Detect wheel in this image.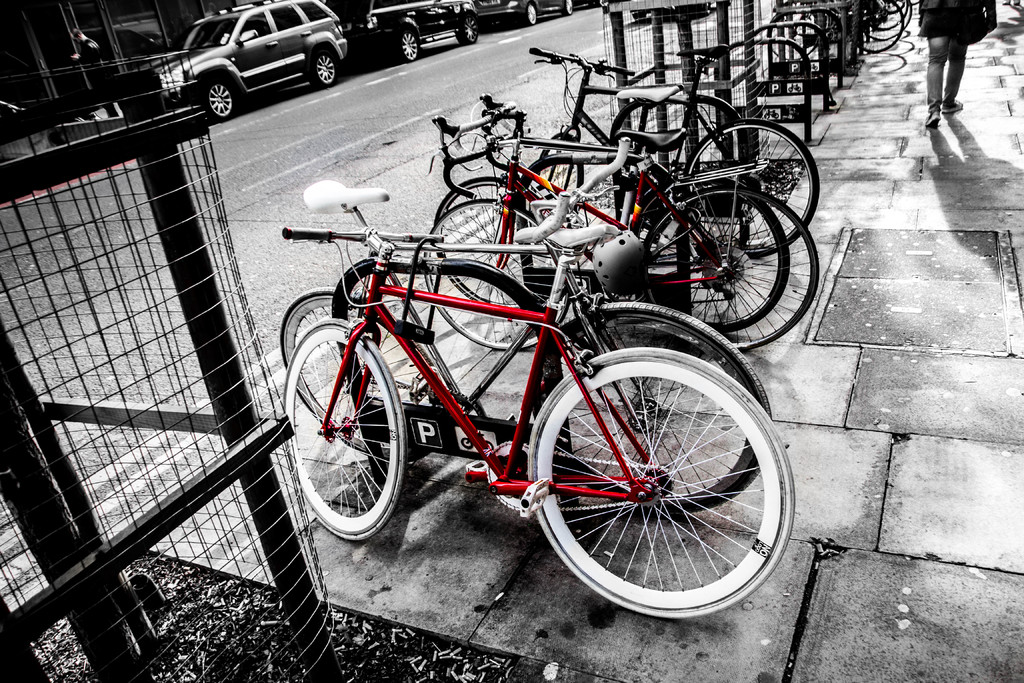
Detection: <box>458,13,476,43</box>.
